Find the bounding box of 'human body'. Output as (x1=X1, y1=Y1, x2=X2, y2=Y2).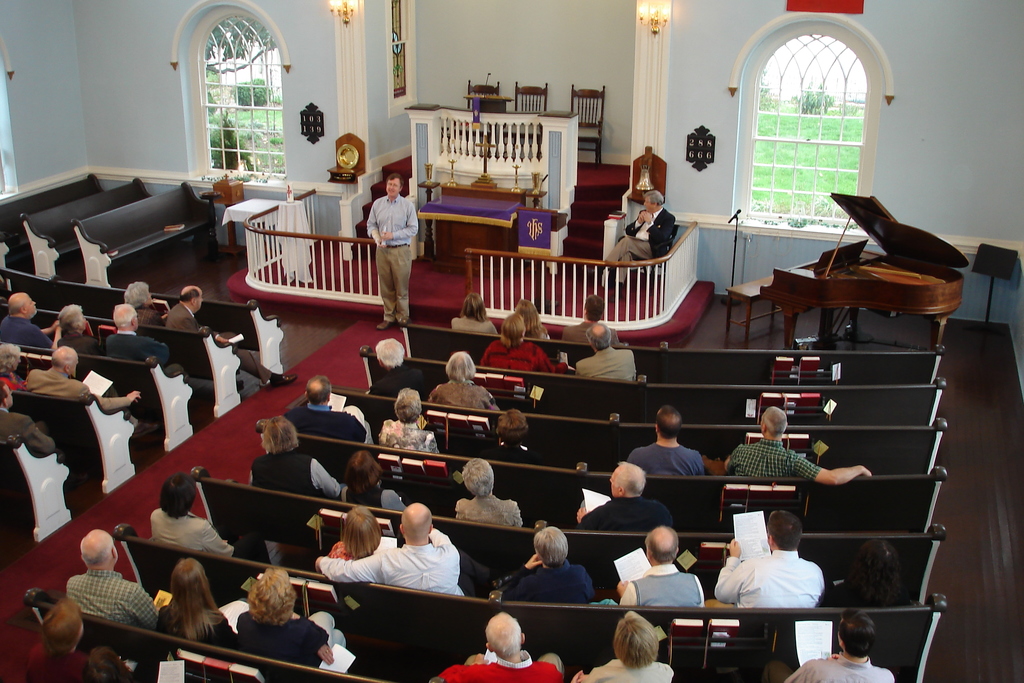
(x1=316, y1=527, x2=467, y2=602).
